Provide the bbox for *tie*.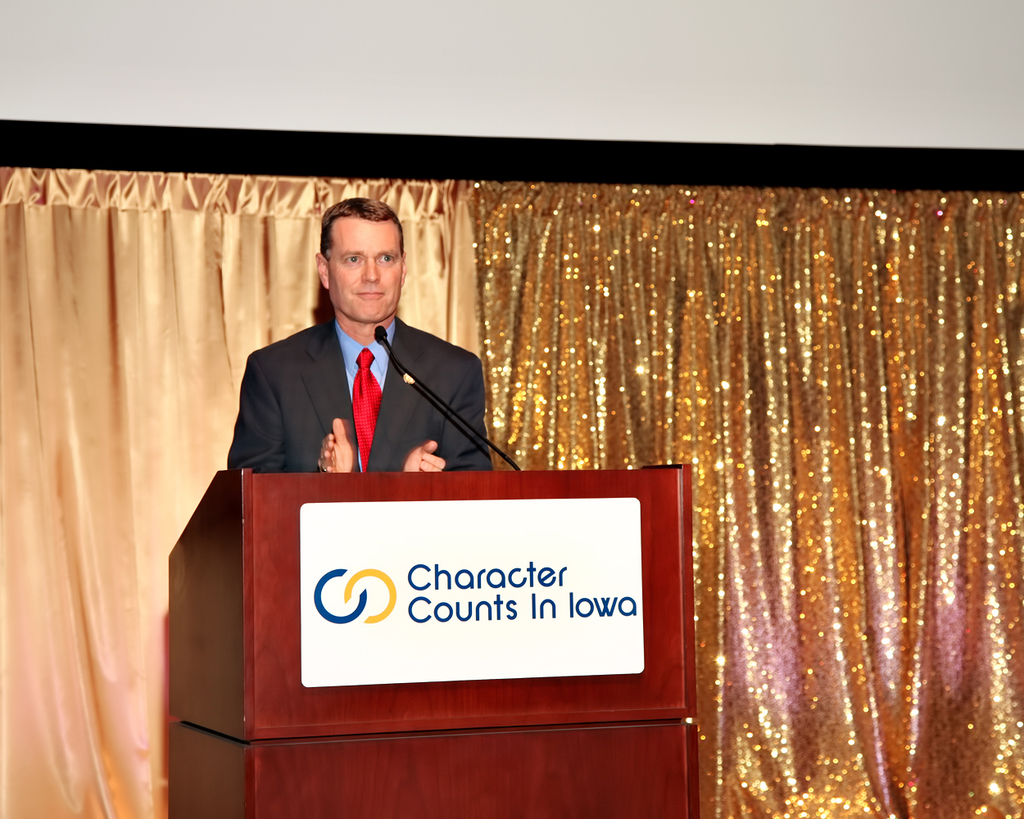
347,349,384,470.
